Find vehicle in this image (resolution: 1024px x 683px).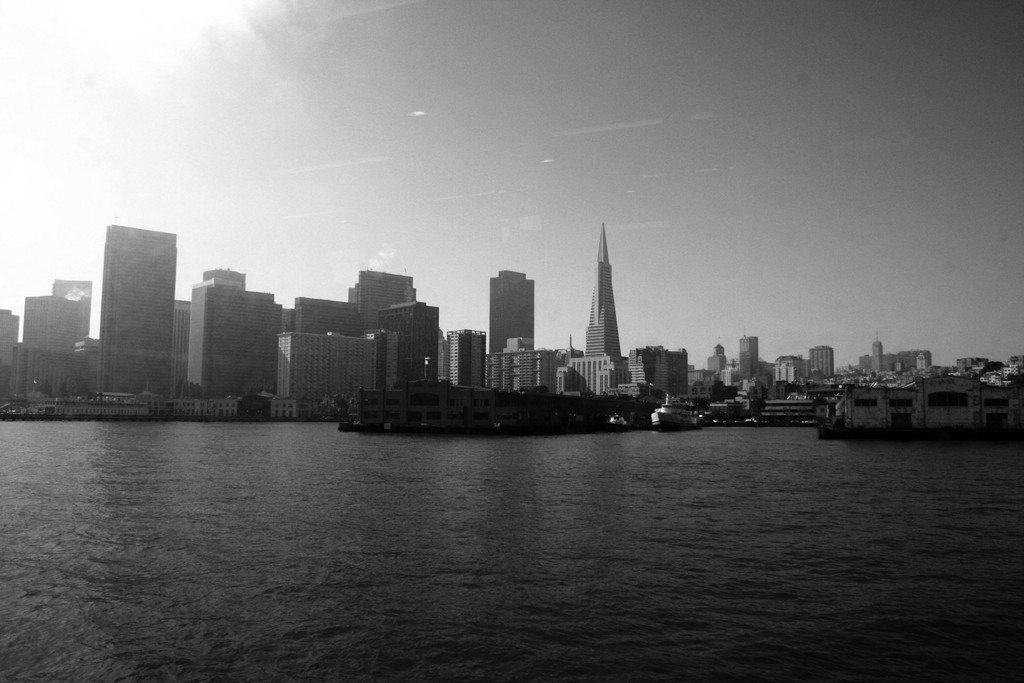
(652,392,698,432).
